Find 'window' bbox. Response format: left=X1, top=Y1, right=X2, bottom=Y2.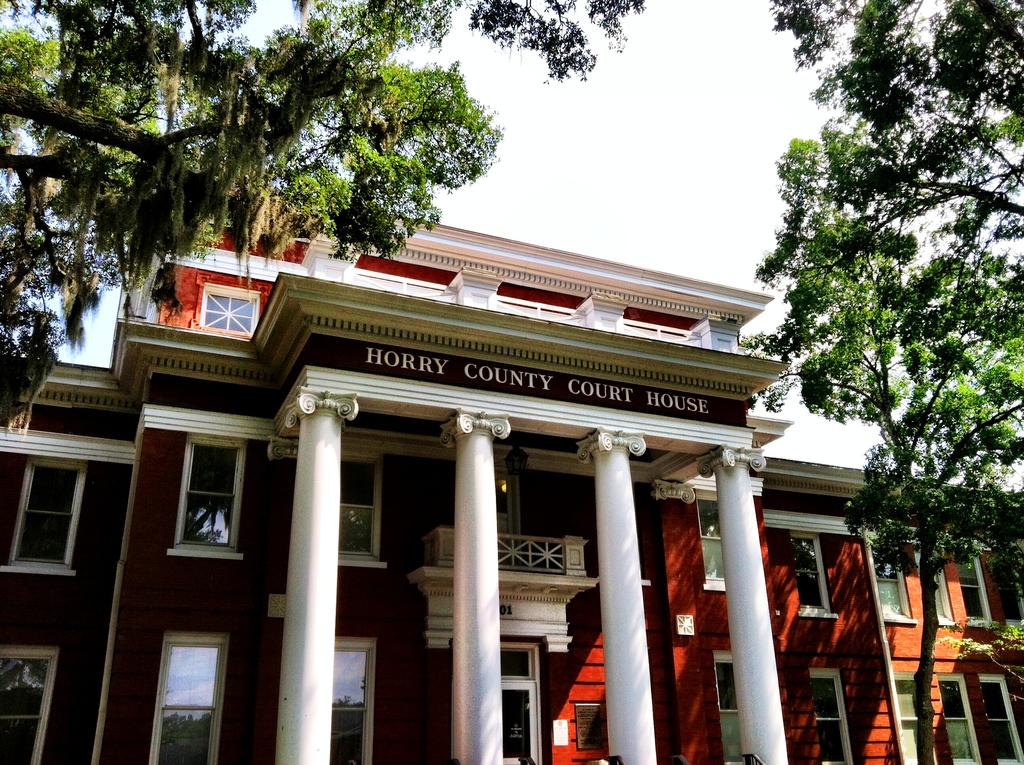
left=789, top=532, right=833, bottom=618.
